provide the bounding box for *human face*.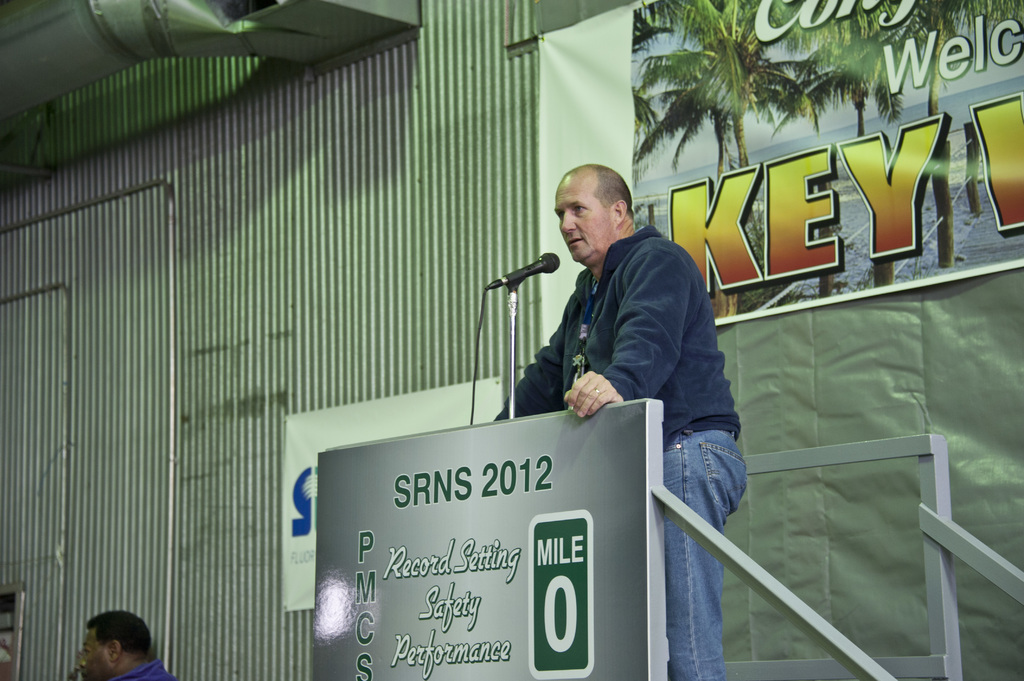
locate(553, 180, 614, 263).
